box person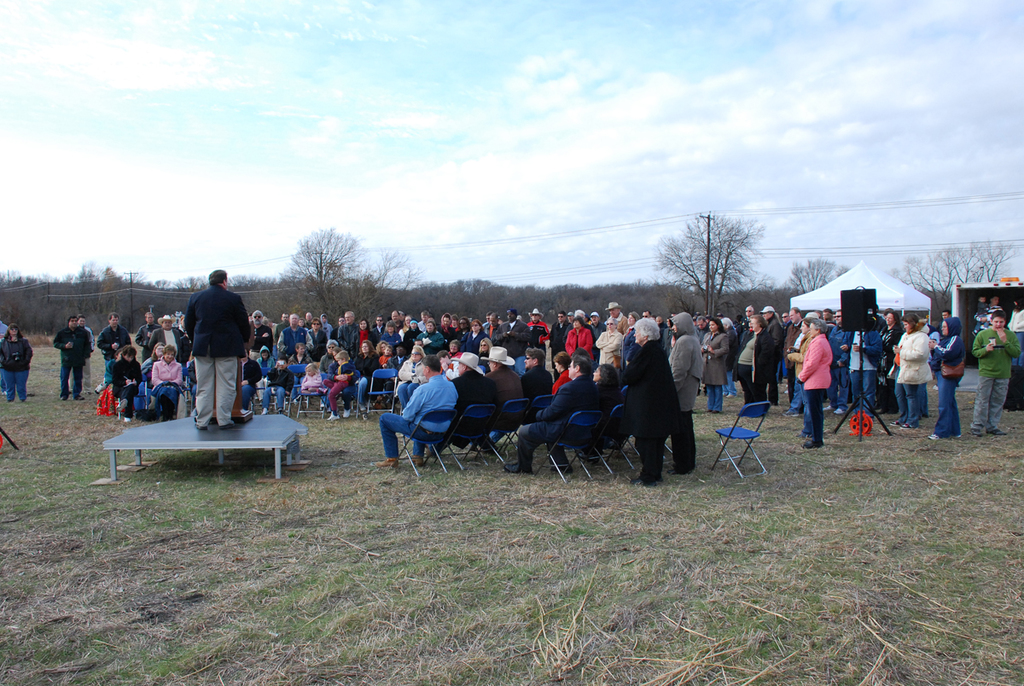
1004 298 1023 370
